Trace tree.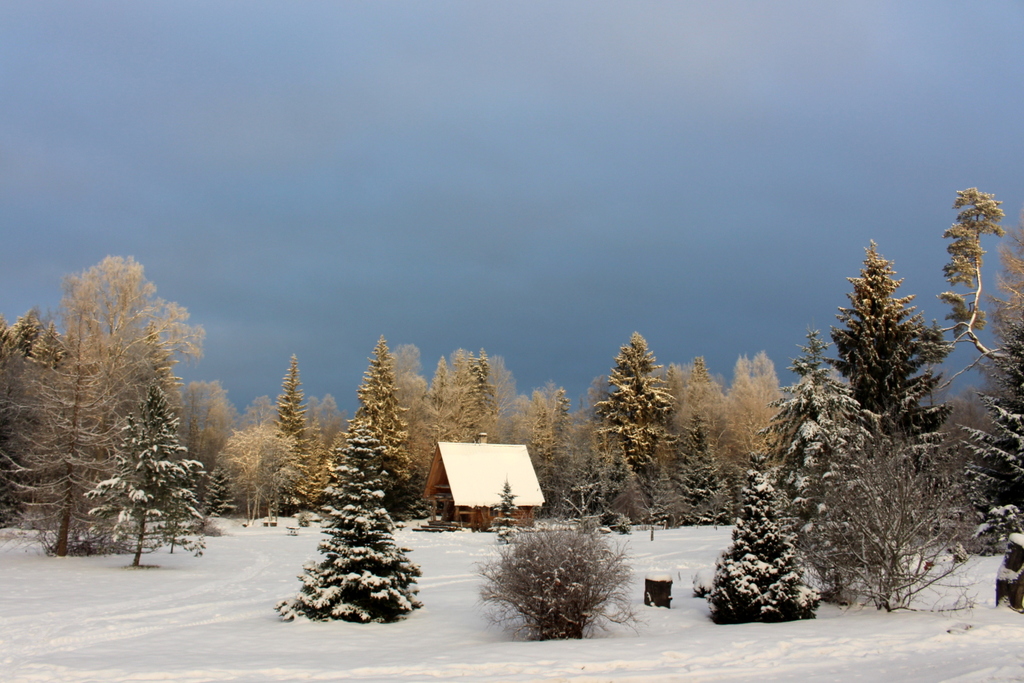
Traced to 86,381,282,580.
